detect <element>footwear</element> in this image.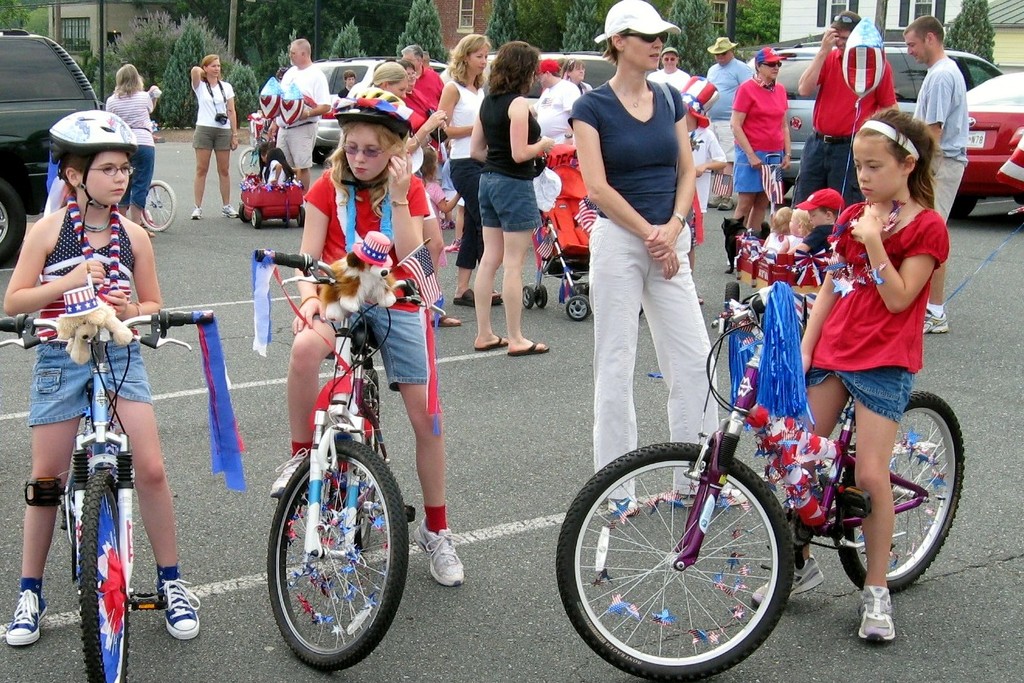
Detection: 212:199:238:217.
